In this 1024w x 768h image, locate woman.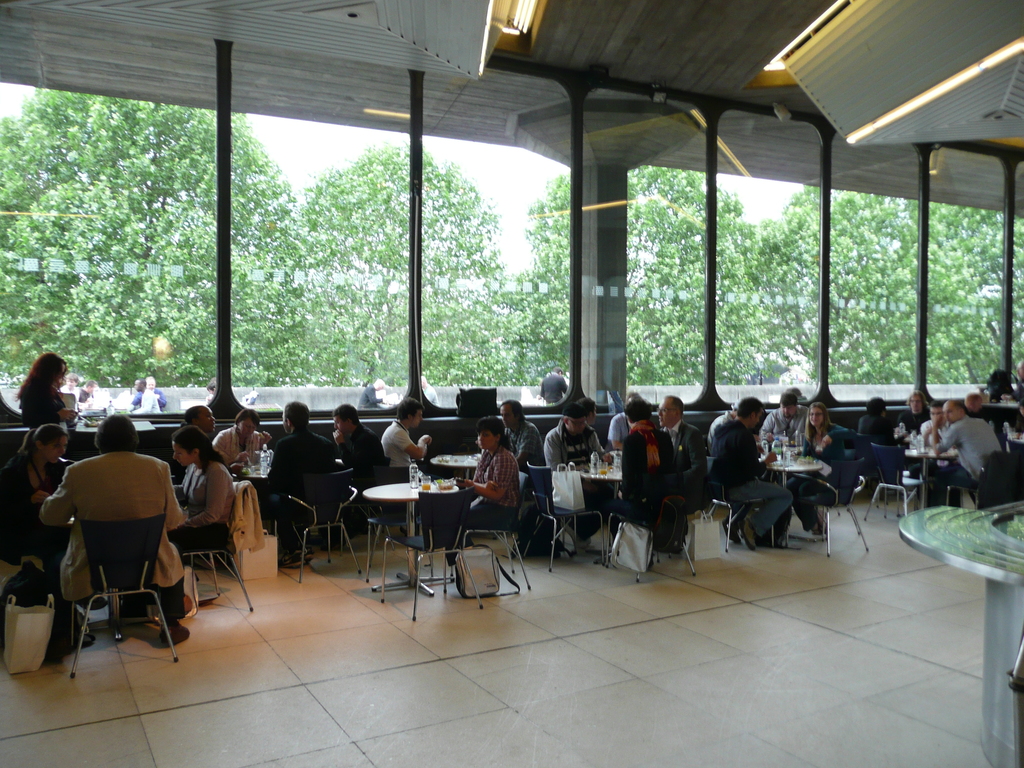
Bounding box: <region>163, 422, 231, 563</region>.
